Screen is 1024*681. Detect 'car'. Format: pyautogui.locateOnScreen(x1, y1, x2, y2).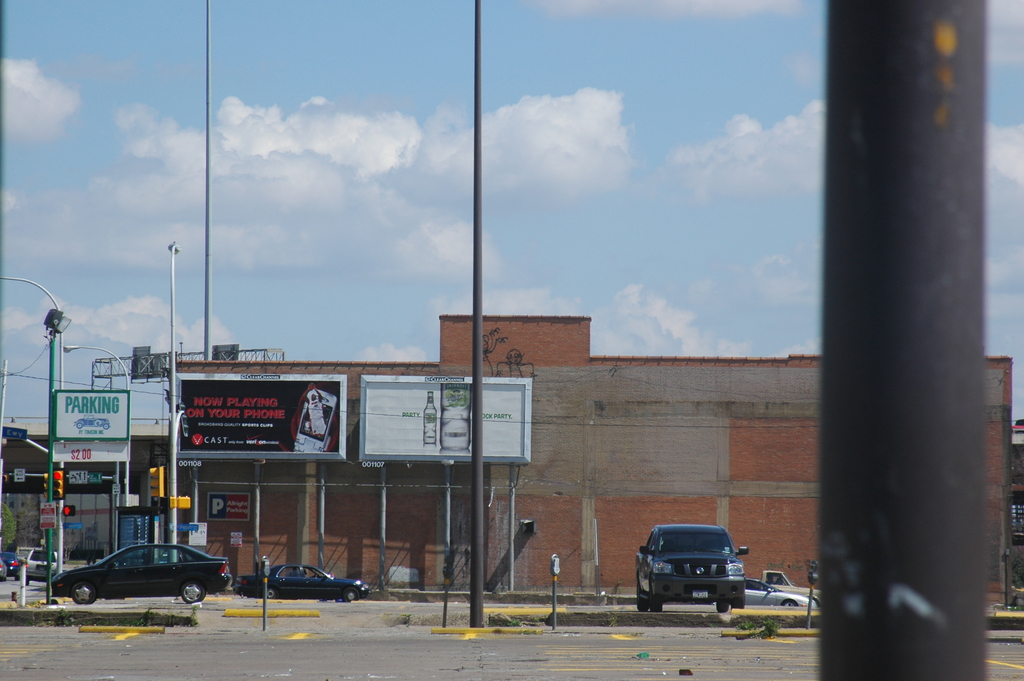
pyautogui.locateOnScreen(25, 546, 65, 586).
